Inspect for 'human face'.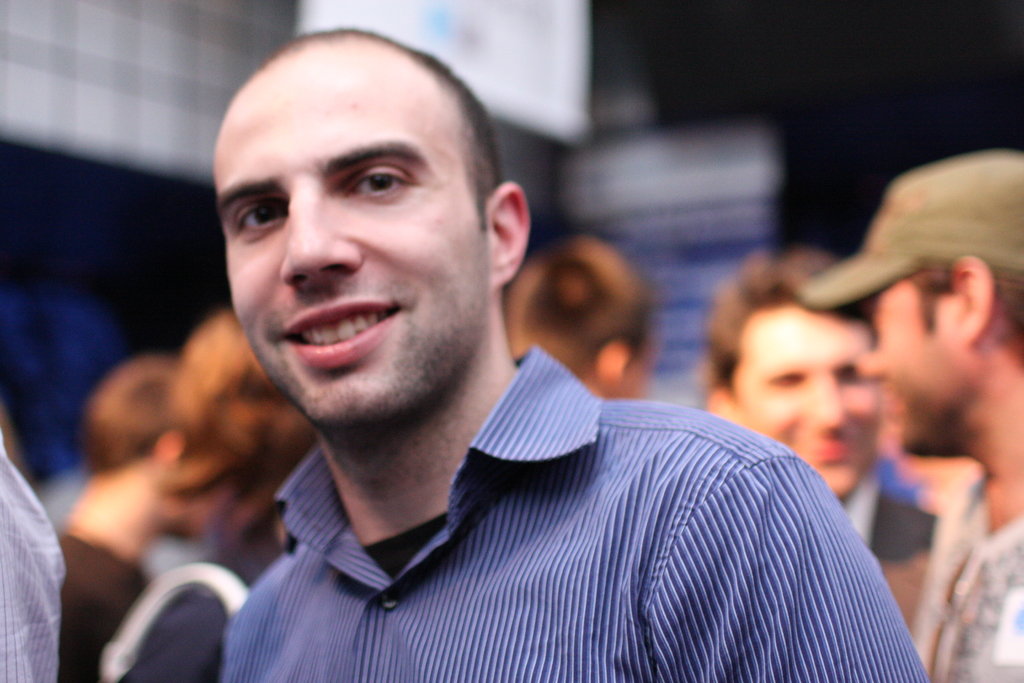
Inspection: box=[214, 38, 486, 425].
